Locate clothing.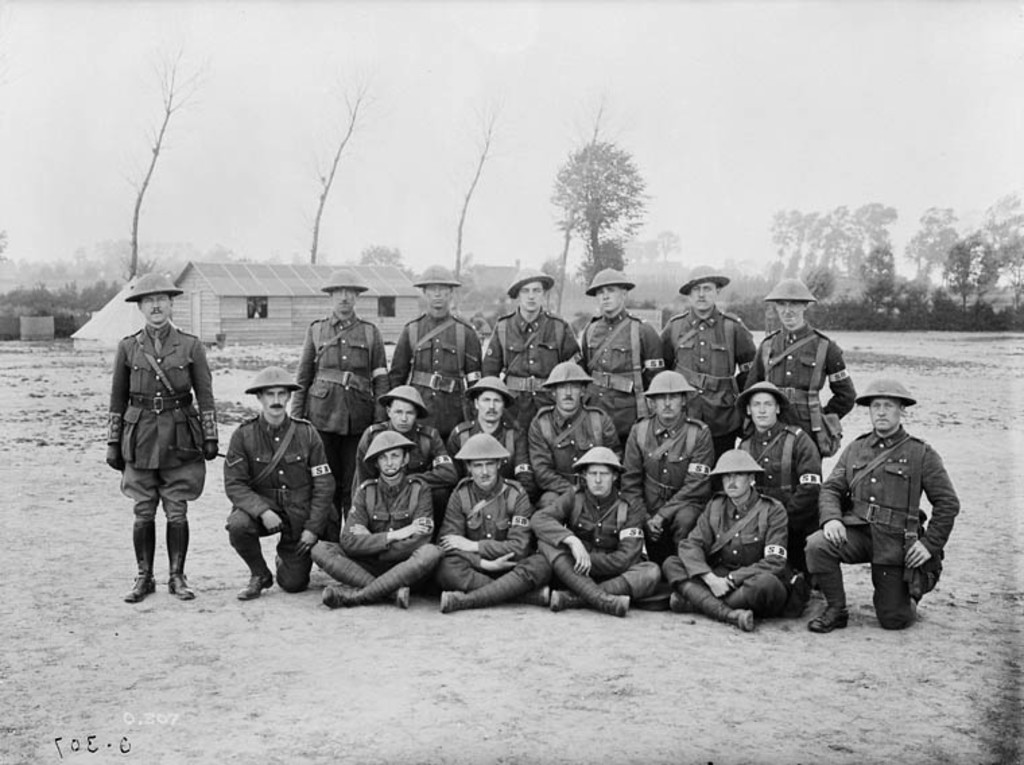
Bounding box: (663,306,755,453).
